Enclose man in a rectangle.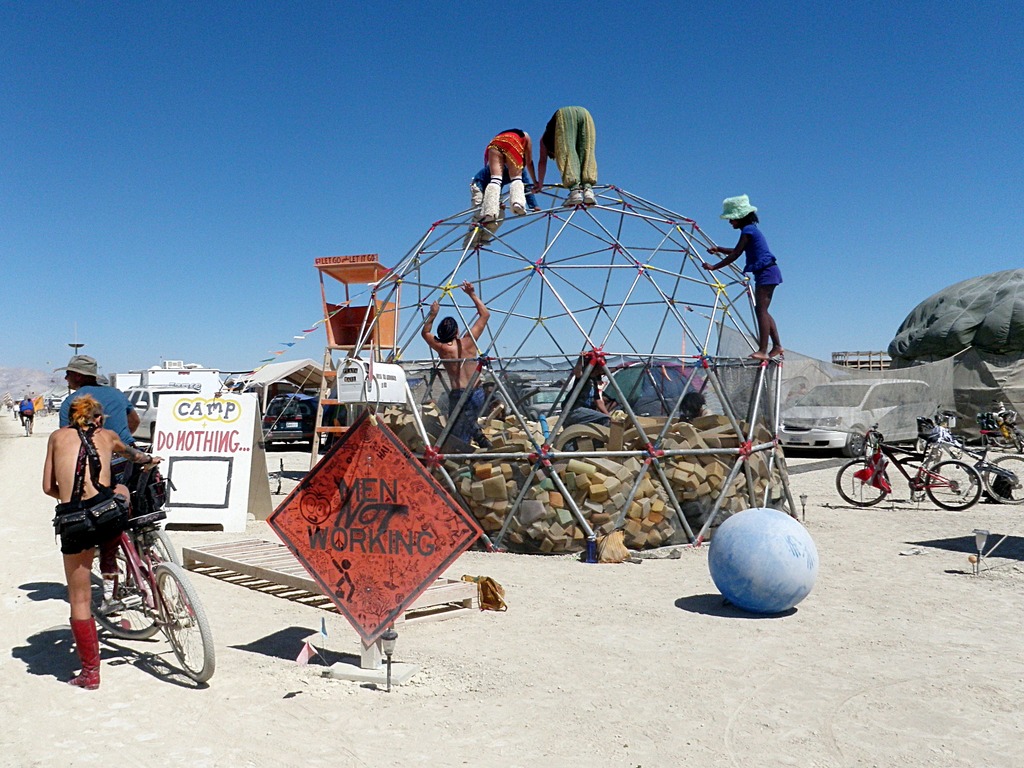
crop(533, 106, 599, 207).
